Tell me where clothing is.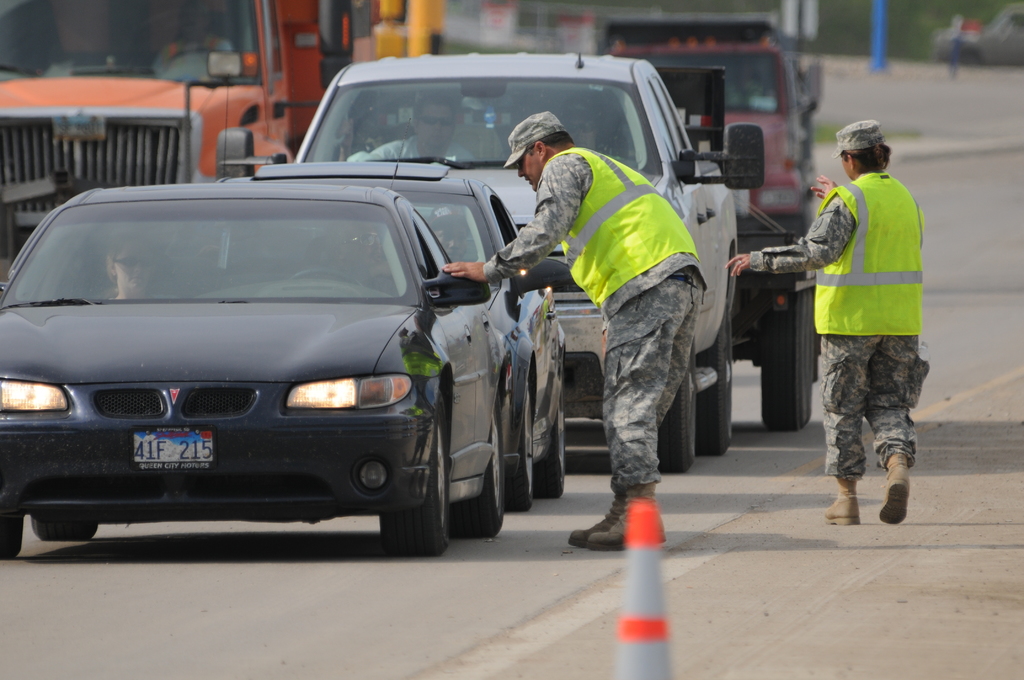
clothing is at <bbox>802, 116, 937, 519</bbox>.
